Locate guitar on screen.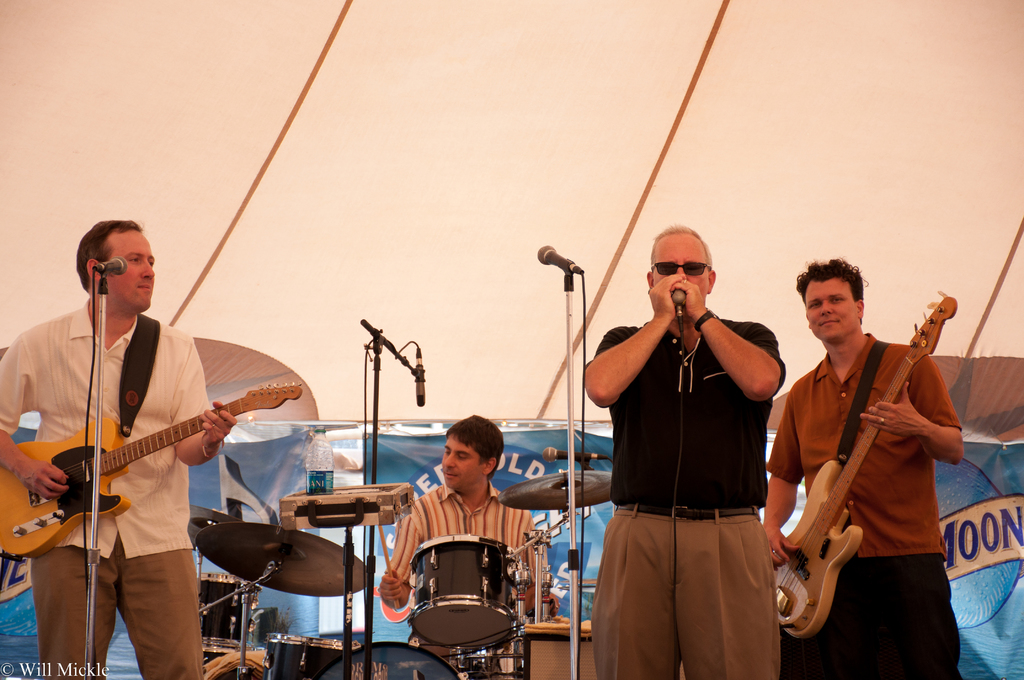
On screen at rect(758, 295, 948, 633).
